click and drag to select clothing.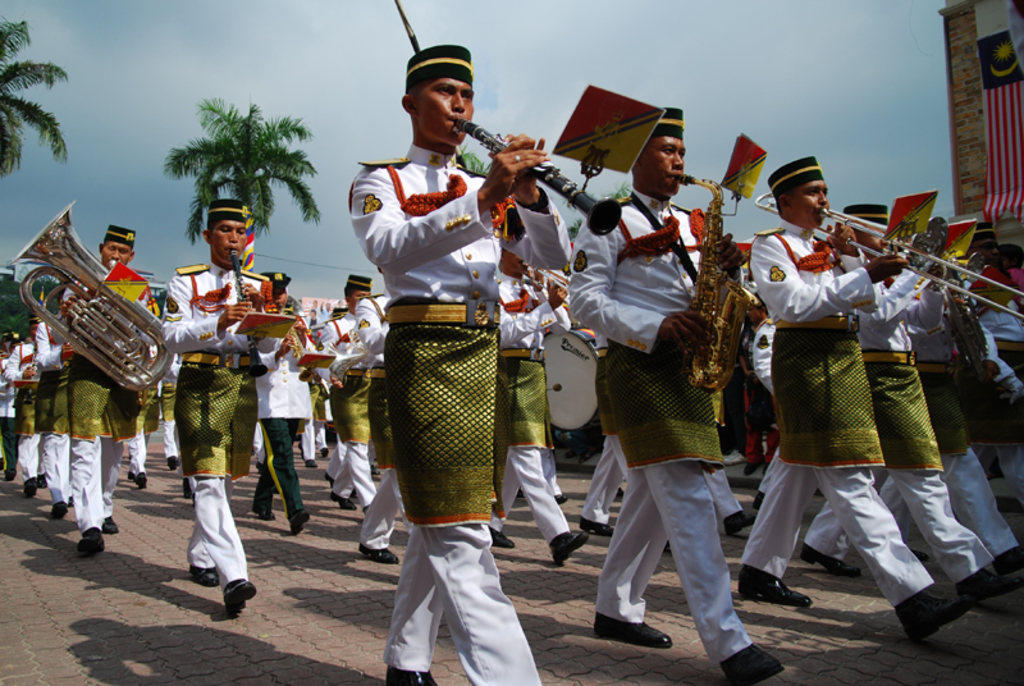
Selection: 349 143 575 685.
